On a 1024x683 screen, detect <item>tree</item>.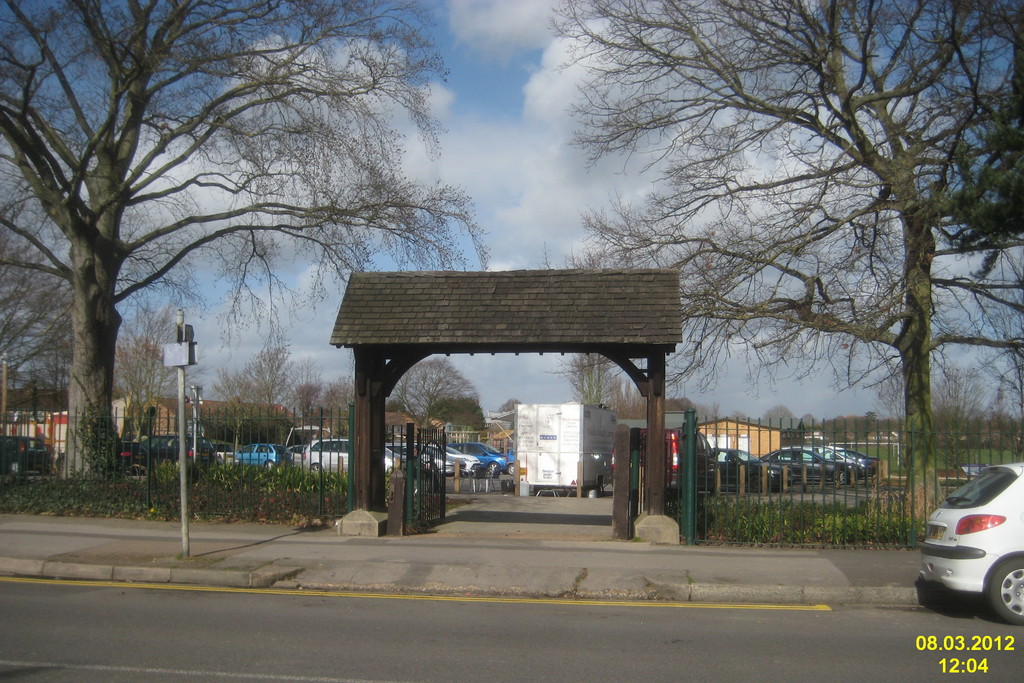
box(207, 369, 253, 427).
